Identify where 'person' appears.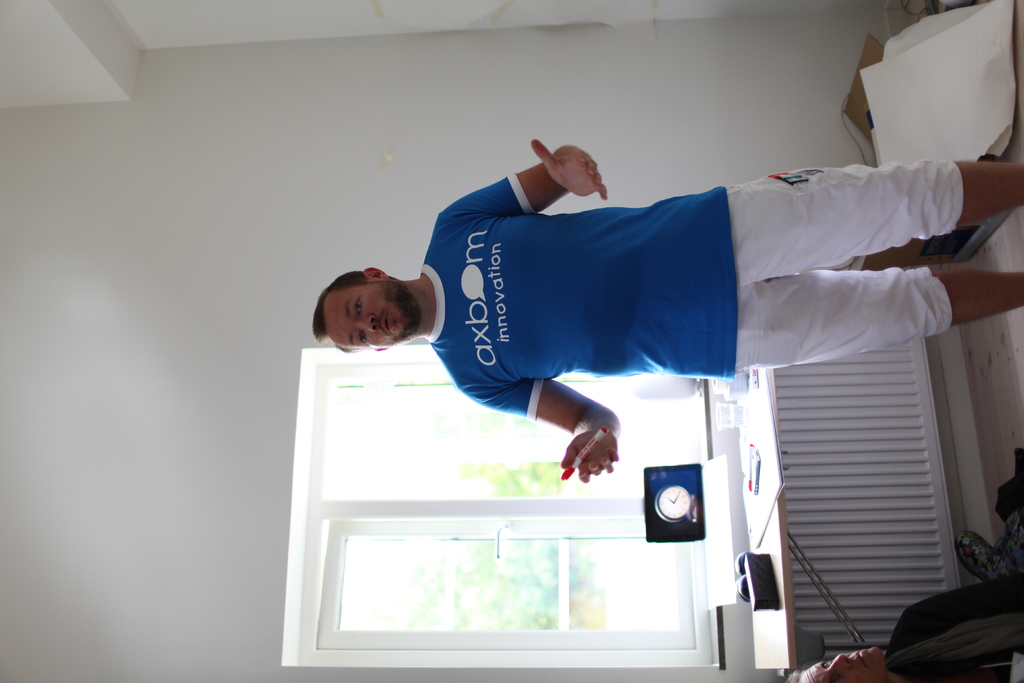
Appears at Rect(367, 133, 990, 469).
